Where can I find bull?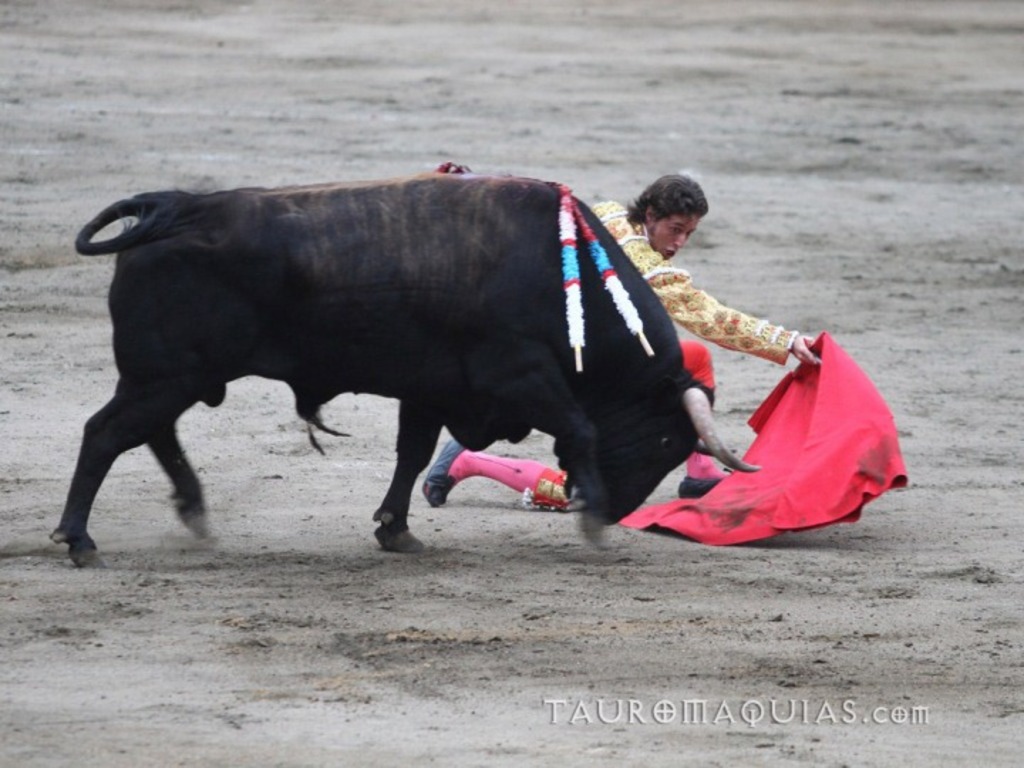
You can find it at {"x1": 43, "y1": 166, "x2": 761, "y2": 570}.
